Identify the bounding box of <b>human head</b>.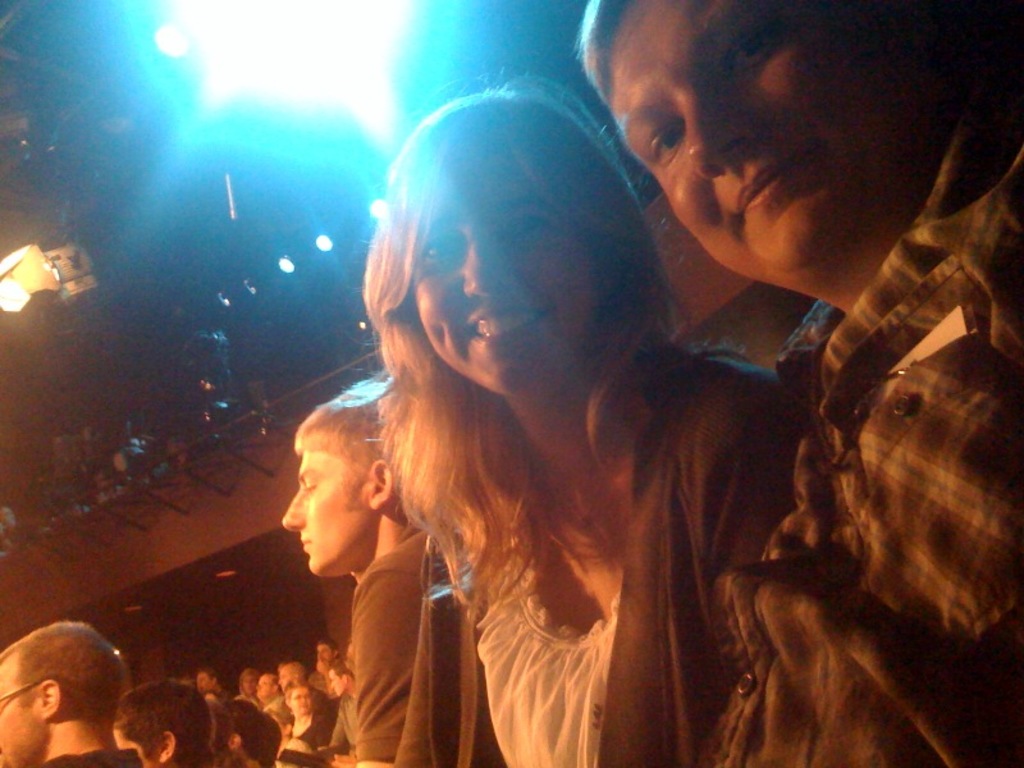
Rect(192, 669, 220, 705).
